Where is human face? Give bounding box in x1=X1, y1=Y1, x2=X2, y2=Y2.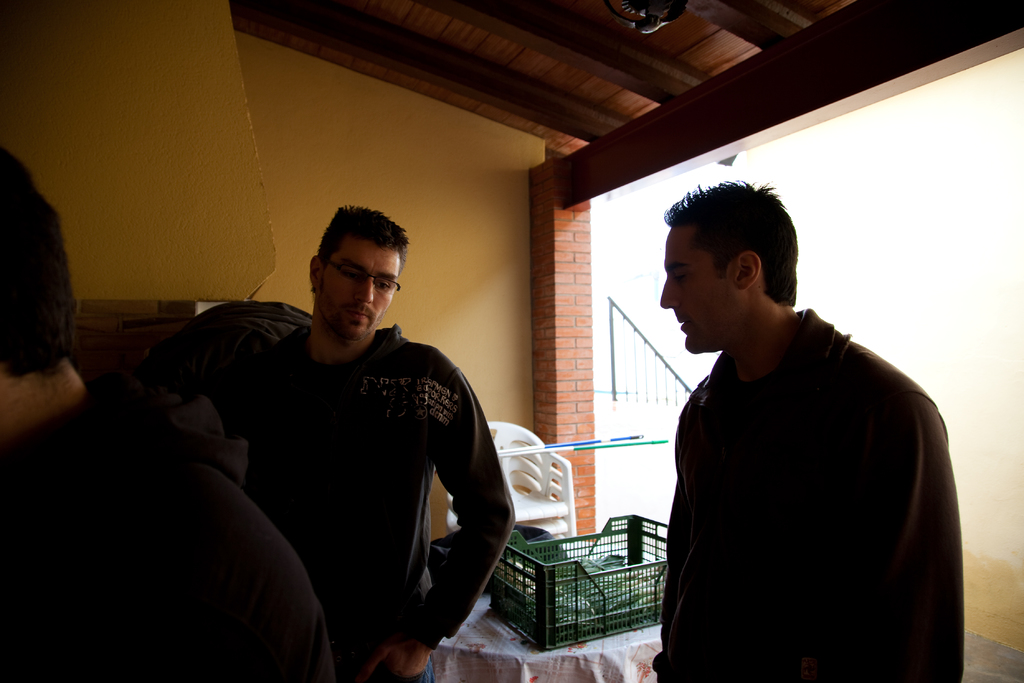
x1=659, y1=228, x2=733, y2=357.
